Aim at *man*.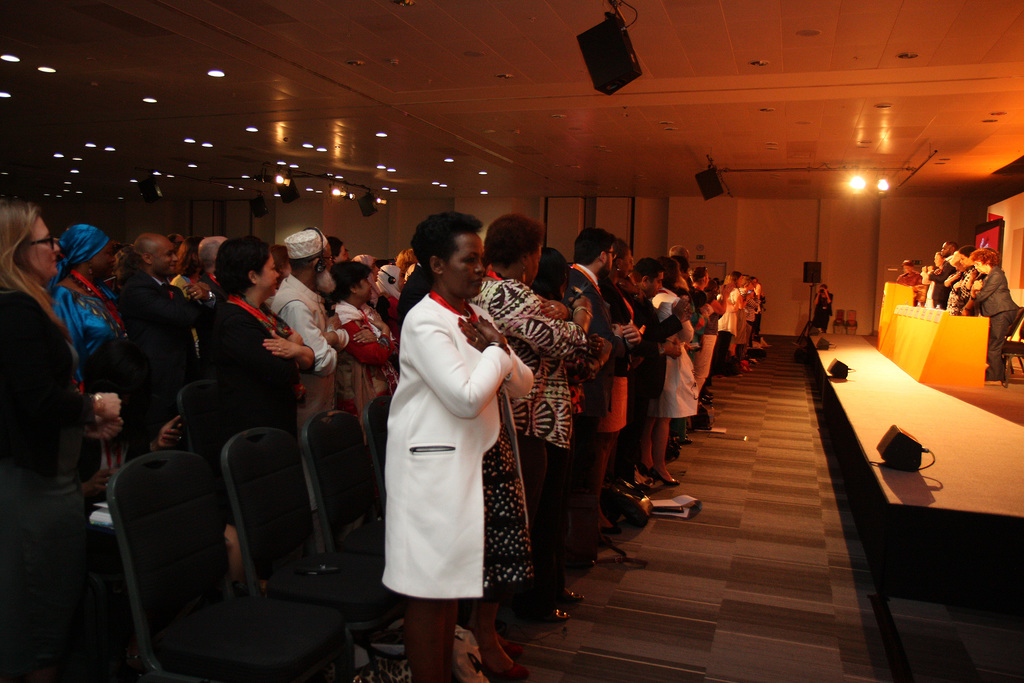
Aimed at x1=688 y1=268 x2=727 y2=409.
